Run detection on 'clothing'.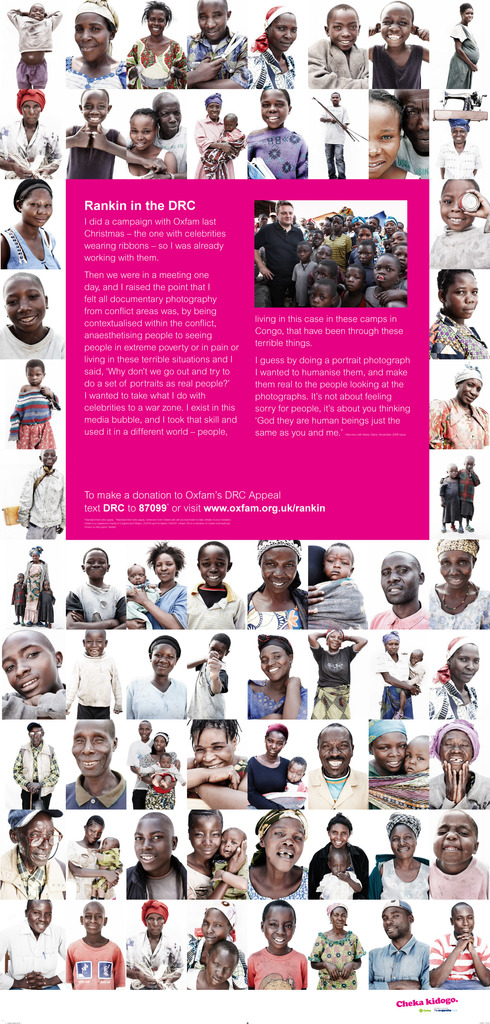
Result: [0,837,71,899].
